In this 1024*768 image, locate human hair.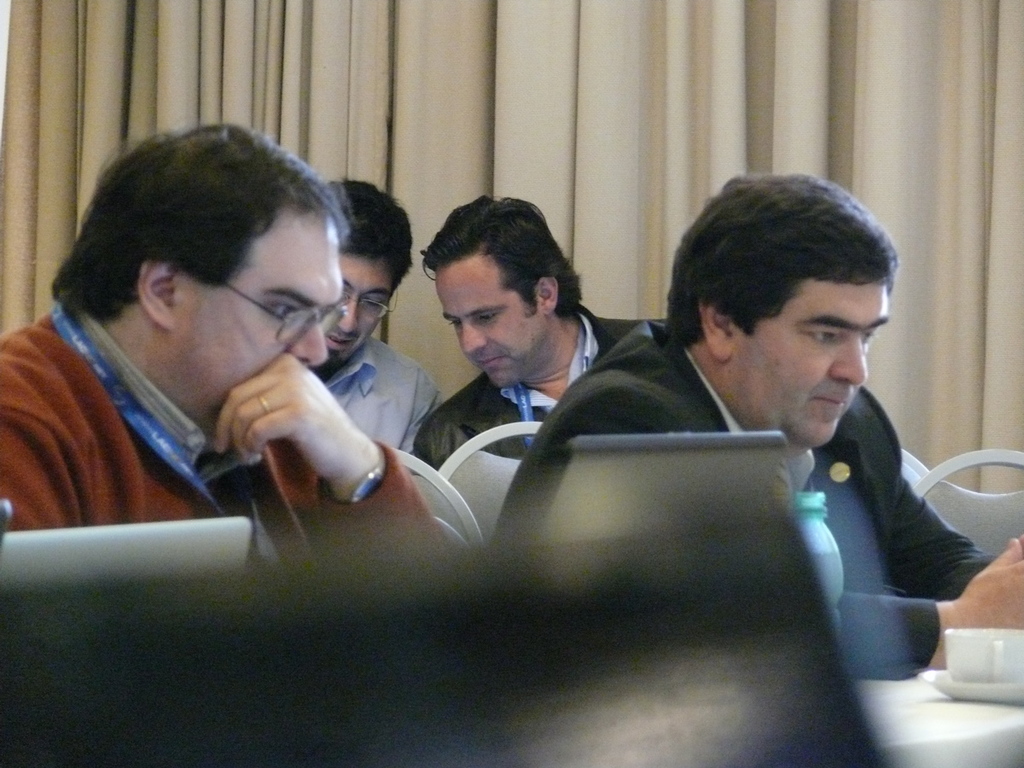
Bounding box: [x1=46, y1=123, x2=355, y2=335].
